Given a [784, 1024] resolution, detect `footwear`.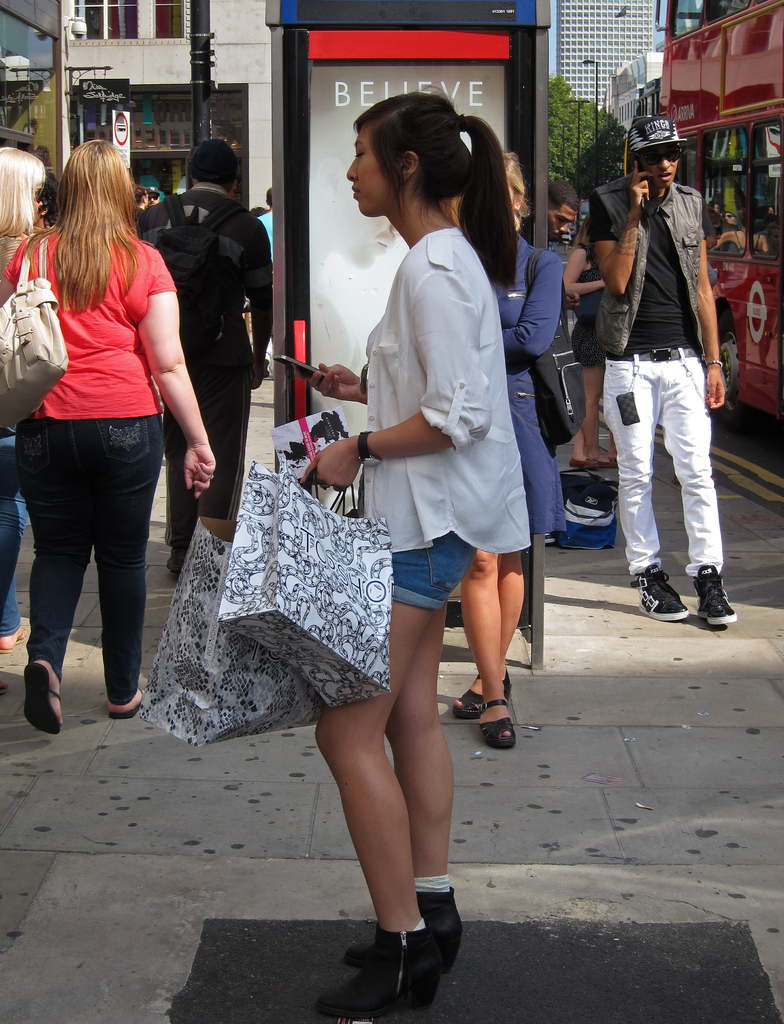
rect(0, 634, 28, 652).
